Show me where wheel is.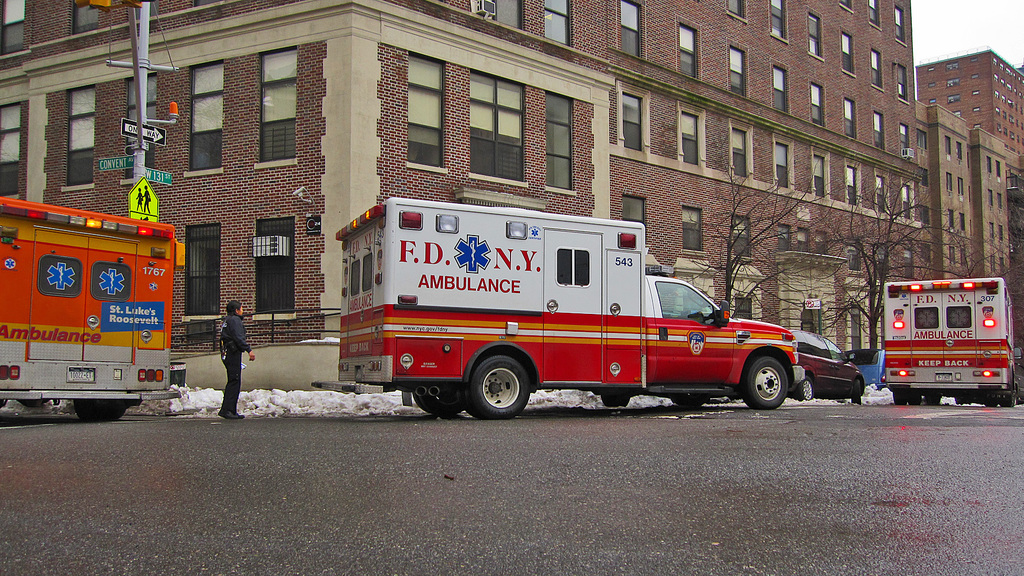
wheel is at left=955, top=393, right=975, bottom=404.
